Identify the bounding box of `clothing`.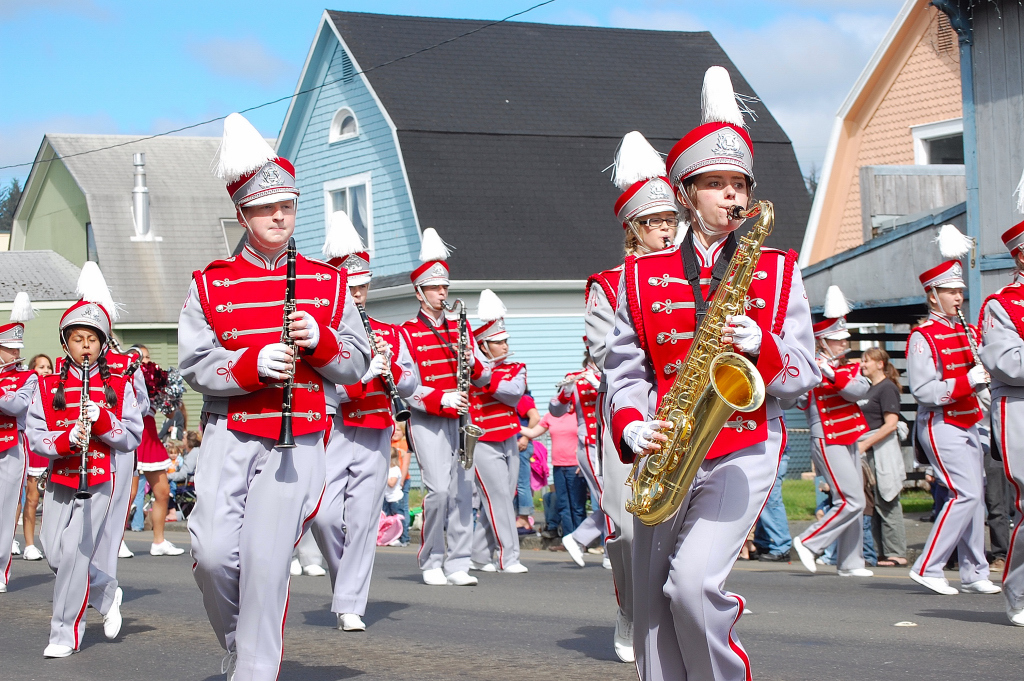
535, 451, 553, 503.
